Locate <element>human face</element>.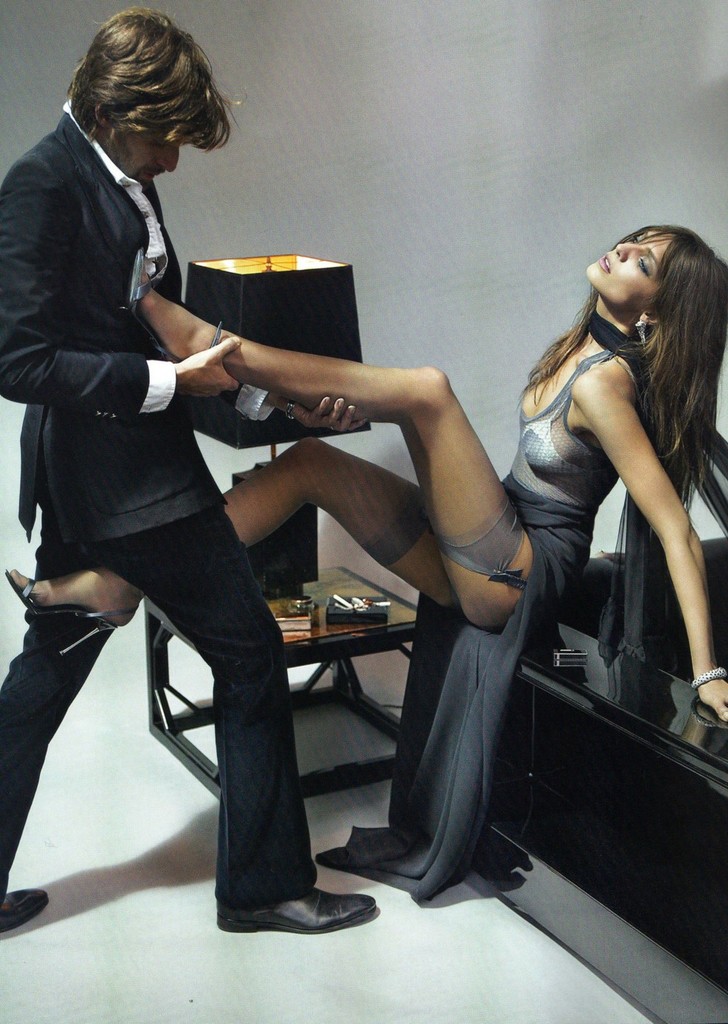
Bounding box: x1=589, y1=224, x2=674, y2=324.
